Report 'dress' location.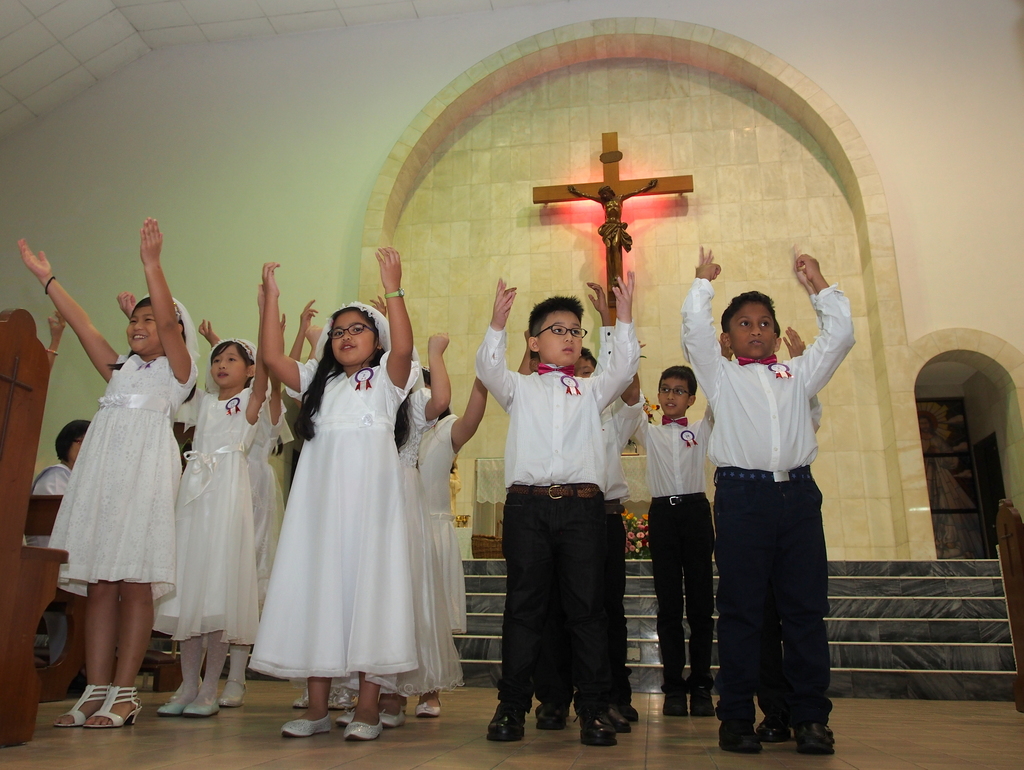
Report: region(302, 383, 440, 703).
